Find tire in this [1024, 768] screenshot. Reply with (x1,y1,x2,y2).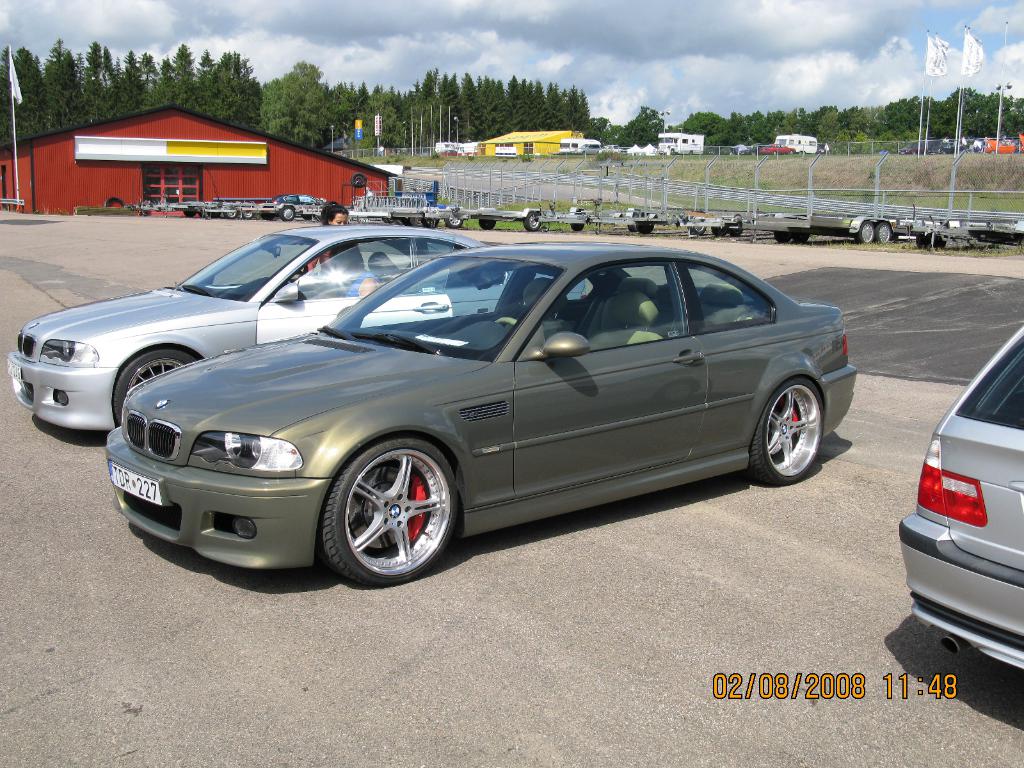
(113,351,197,423).
